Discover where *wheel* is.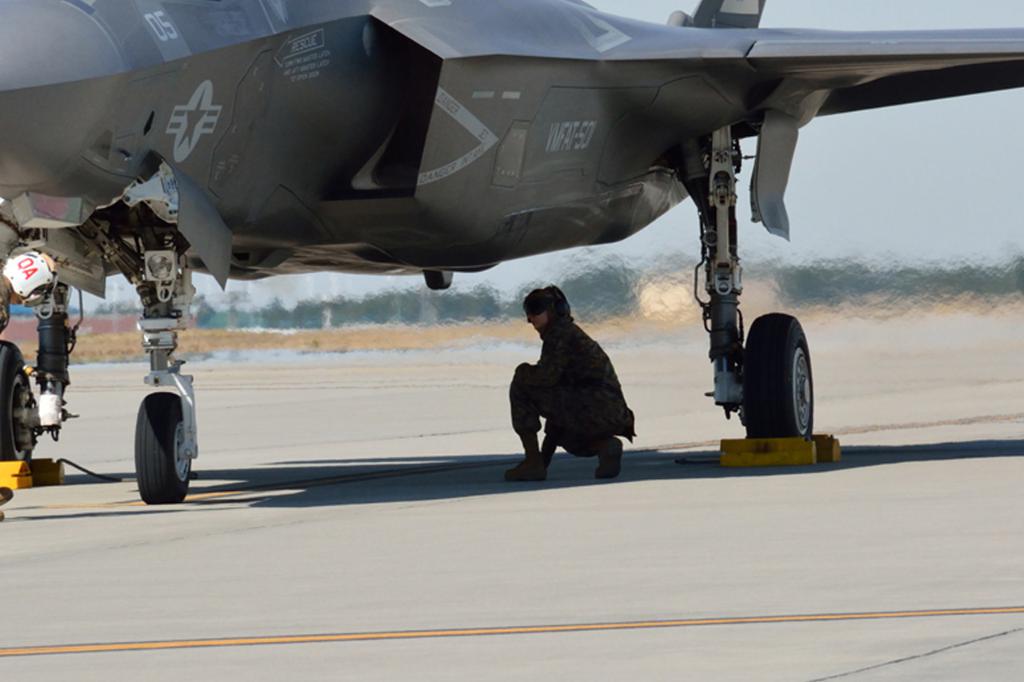
Discovered at rect(0, 338, 33, 466).
